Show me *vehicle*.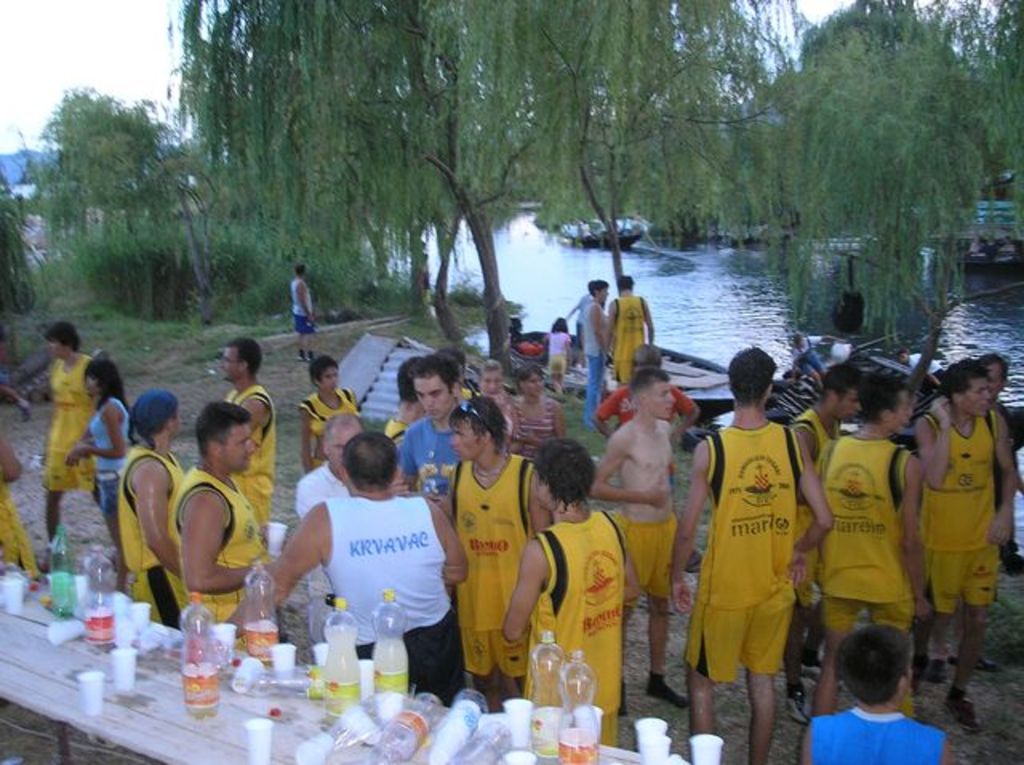
*vehicle* is here: {"left": 562, "top": 221, "right": 662, "bottom": 246}.
